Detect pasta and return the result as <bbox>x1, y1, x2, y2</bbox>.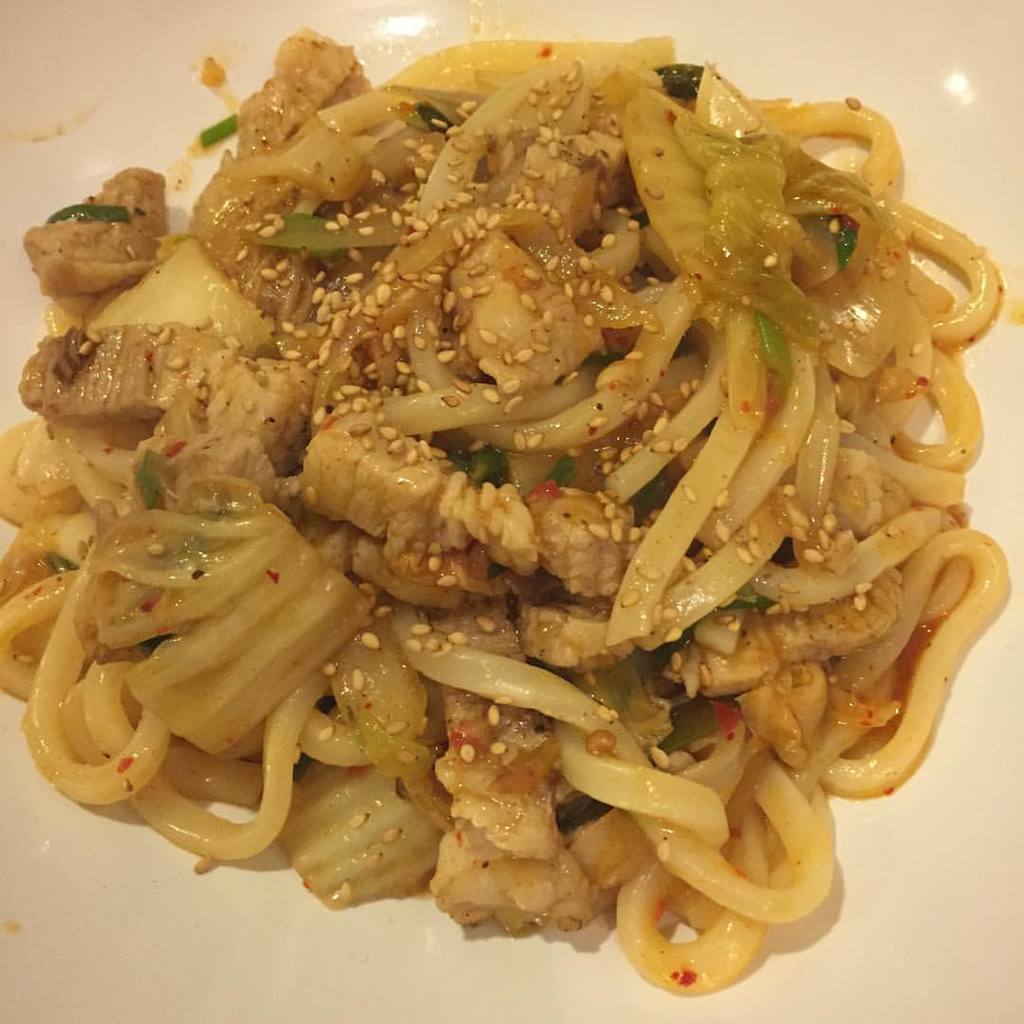
<bbox>0, 31, 1023, 980</bbox>.
